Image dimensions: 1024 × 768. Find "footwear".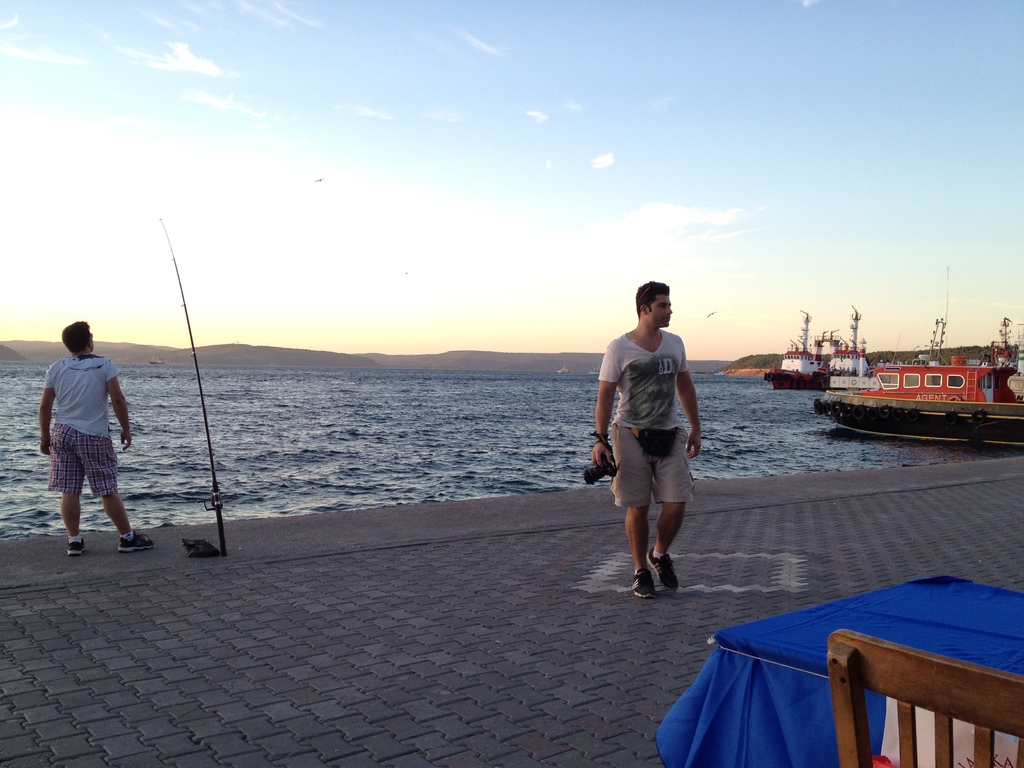
crop(65, 537, 87, 559).
